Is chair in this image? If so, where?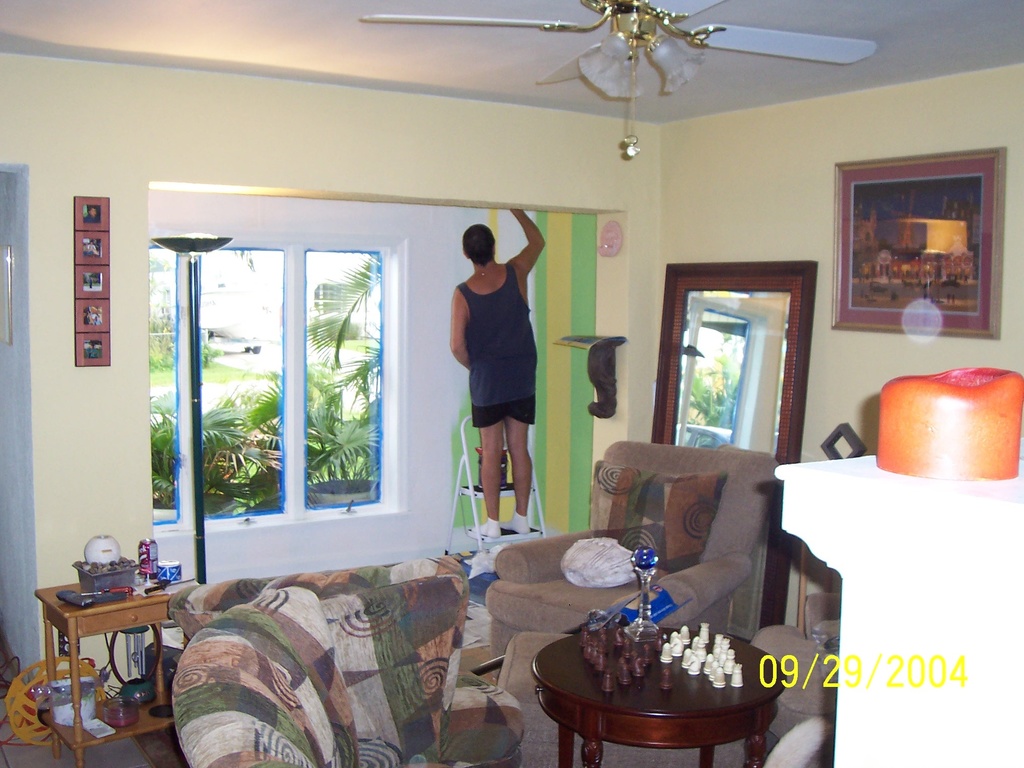
Yes, at (492, 435, 784, 669).
